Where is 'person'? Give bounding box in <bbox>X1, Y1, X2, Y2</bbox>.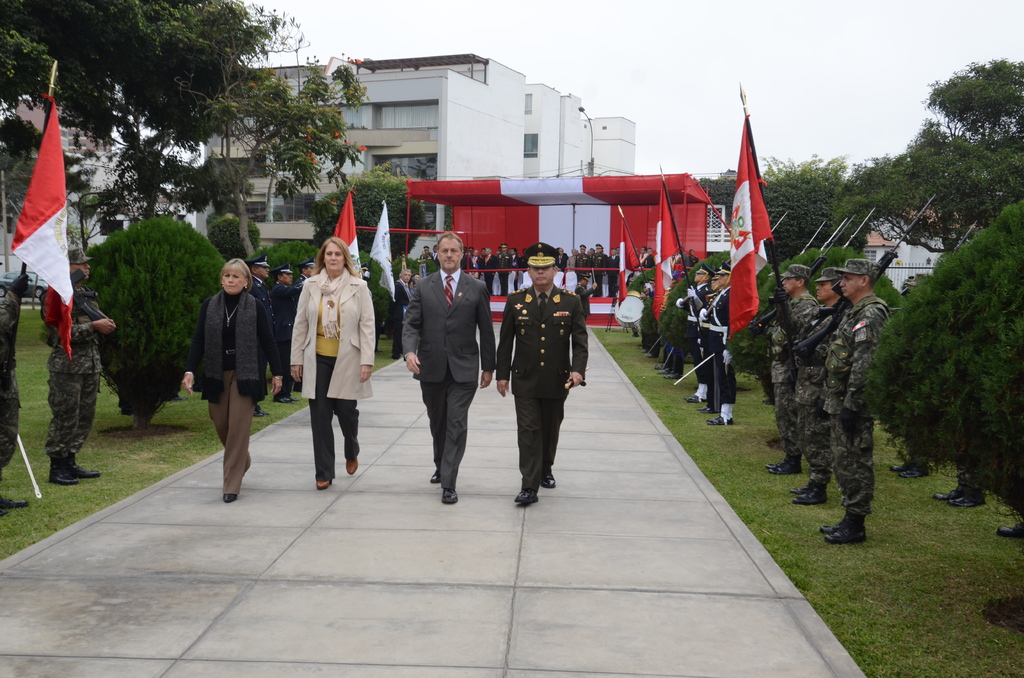
<bbox>893, 271, 938, 480</bbox>.
